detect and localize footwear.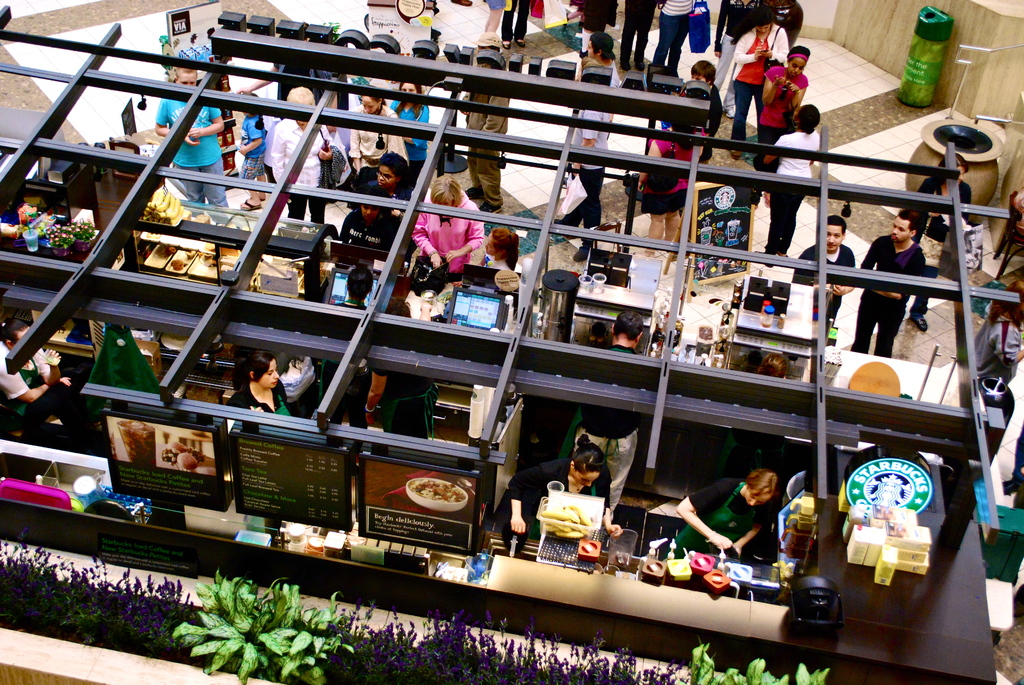
Localized at <bbox>578, 44, 589, 59</bbox>.
